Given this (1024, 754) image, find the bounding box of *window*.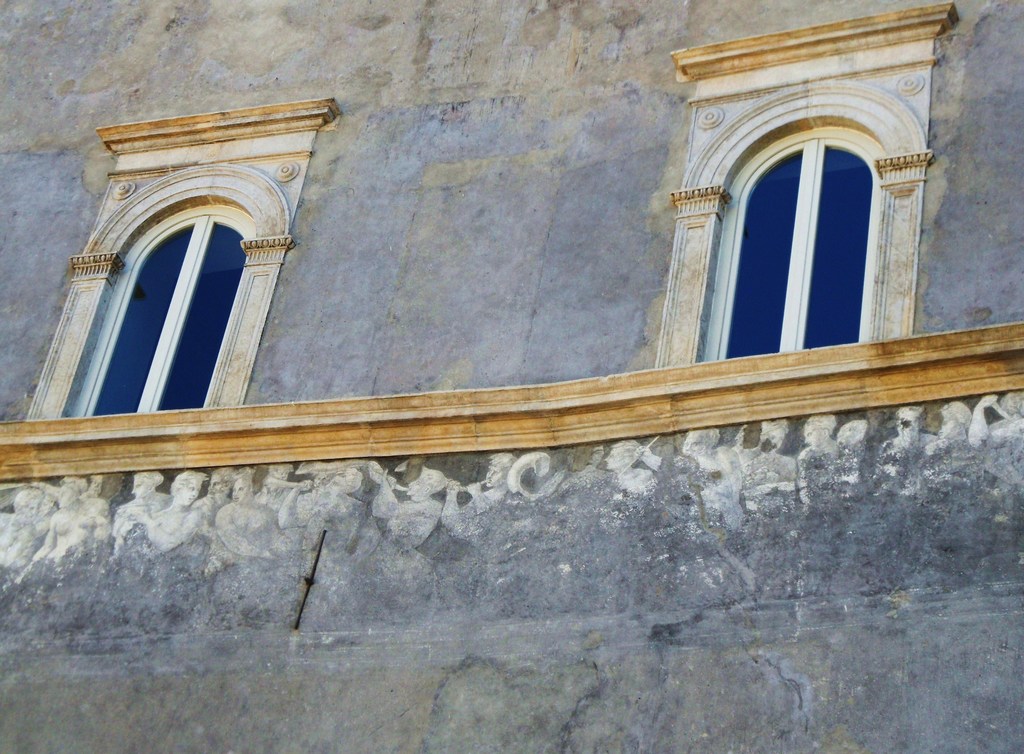
60, 195, 259, 422.
